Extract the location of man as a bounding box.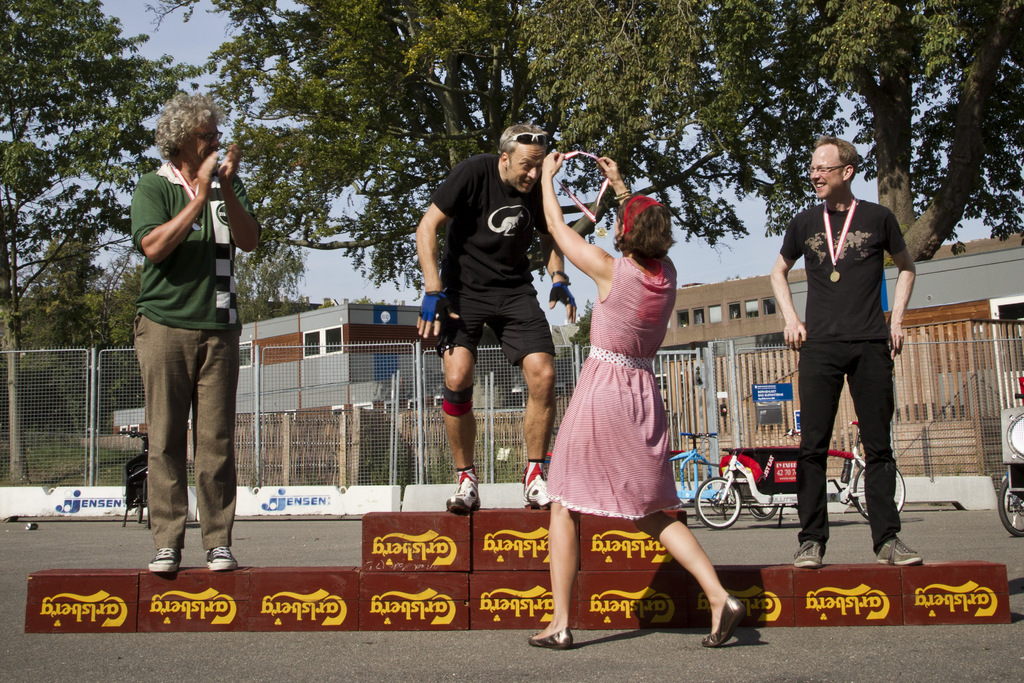
417,122,580,514.
